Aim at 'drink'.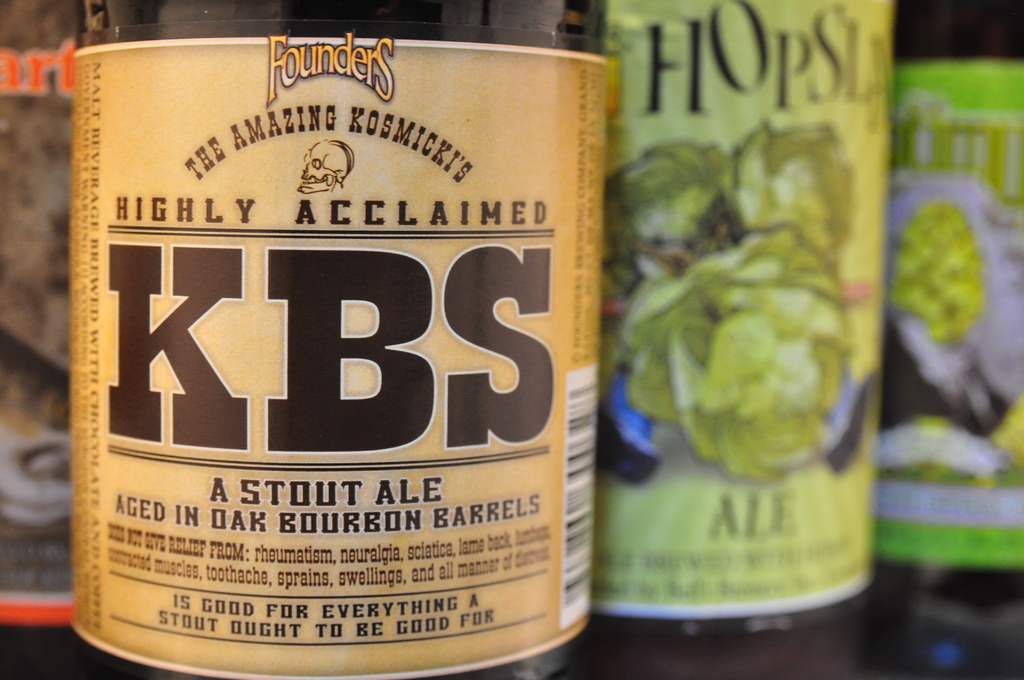
Aimed at (0, 0, 92, 679).
